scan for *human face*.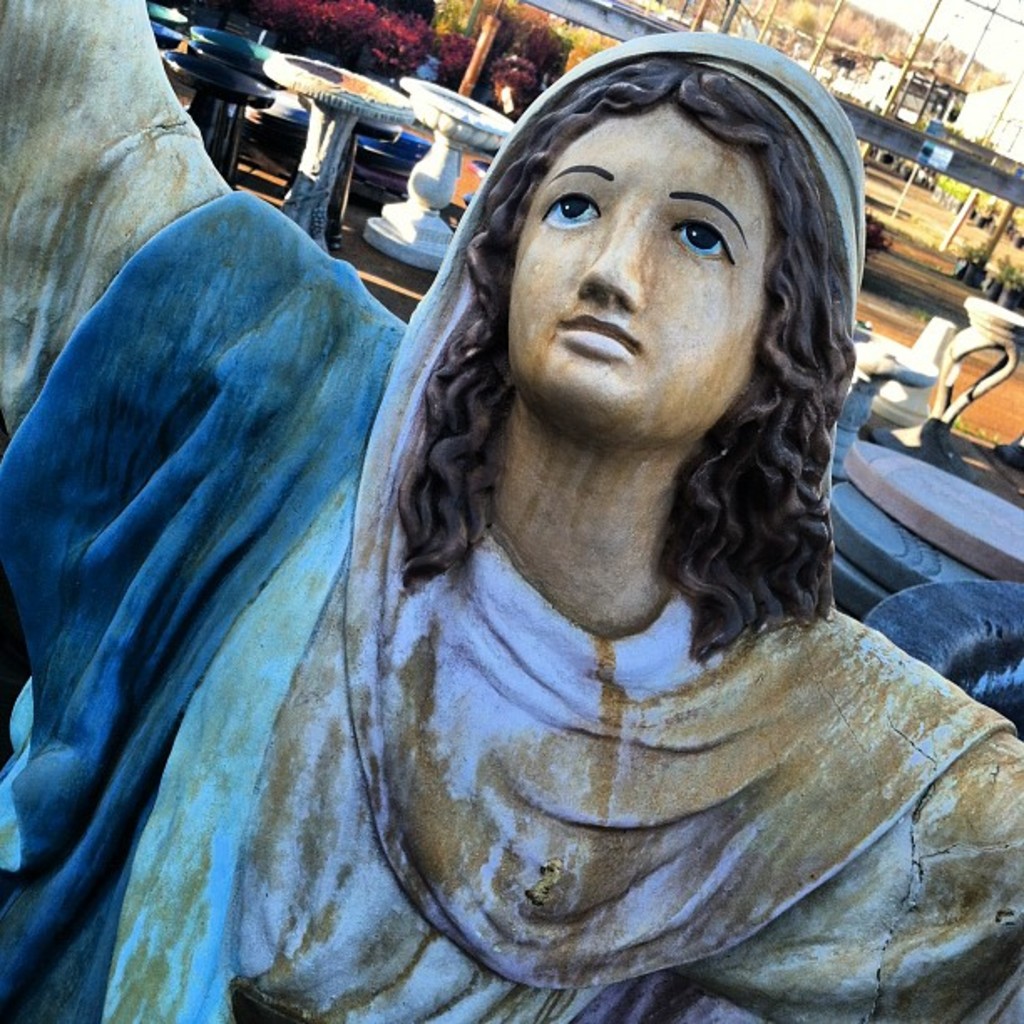
Scan result: (left=502, top=89, right=773, bottom=448).
